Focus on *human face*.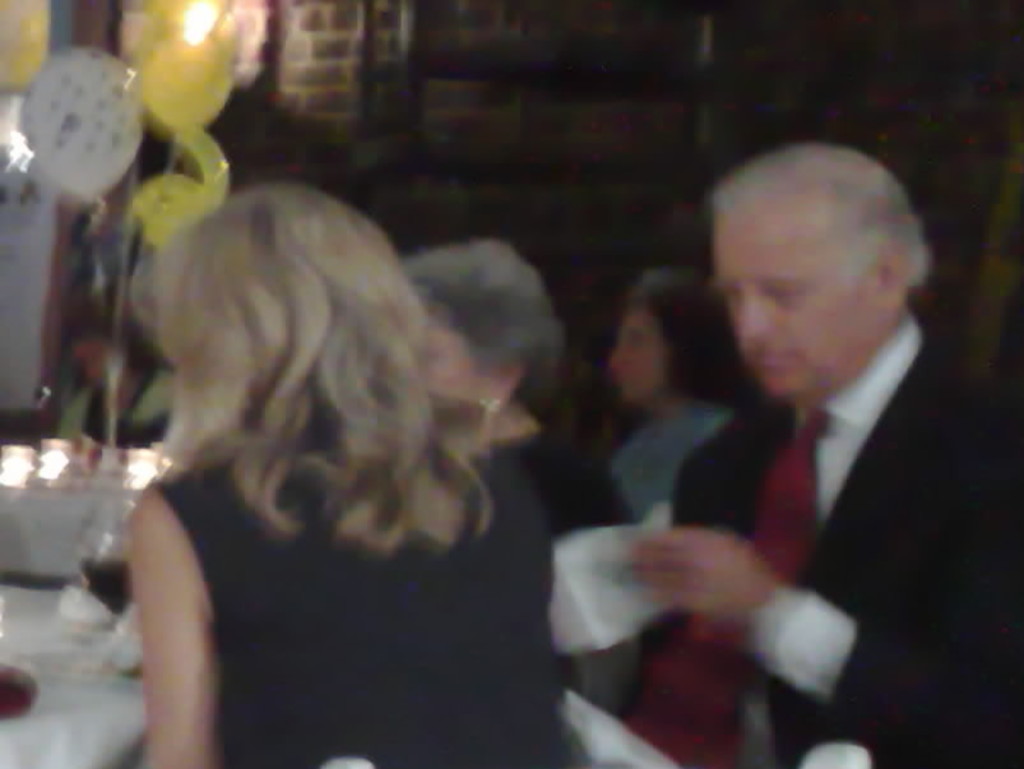
Focused at (x1=717, y1=217, x2=872, y2=397).
